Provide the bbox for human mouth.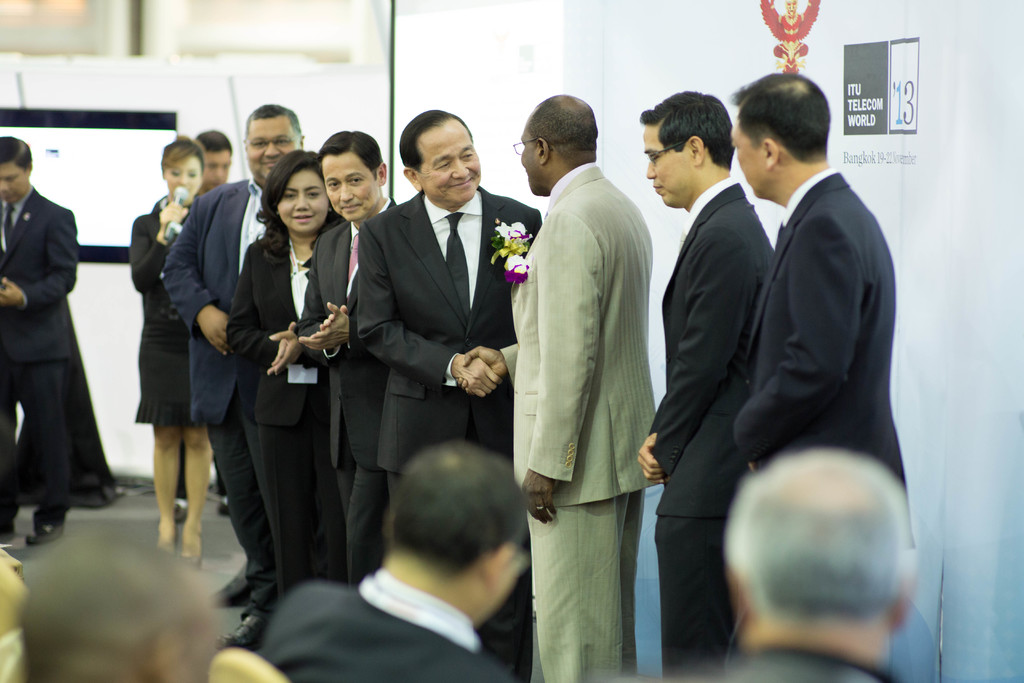
bbox=[445, 177, 479, 194].
